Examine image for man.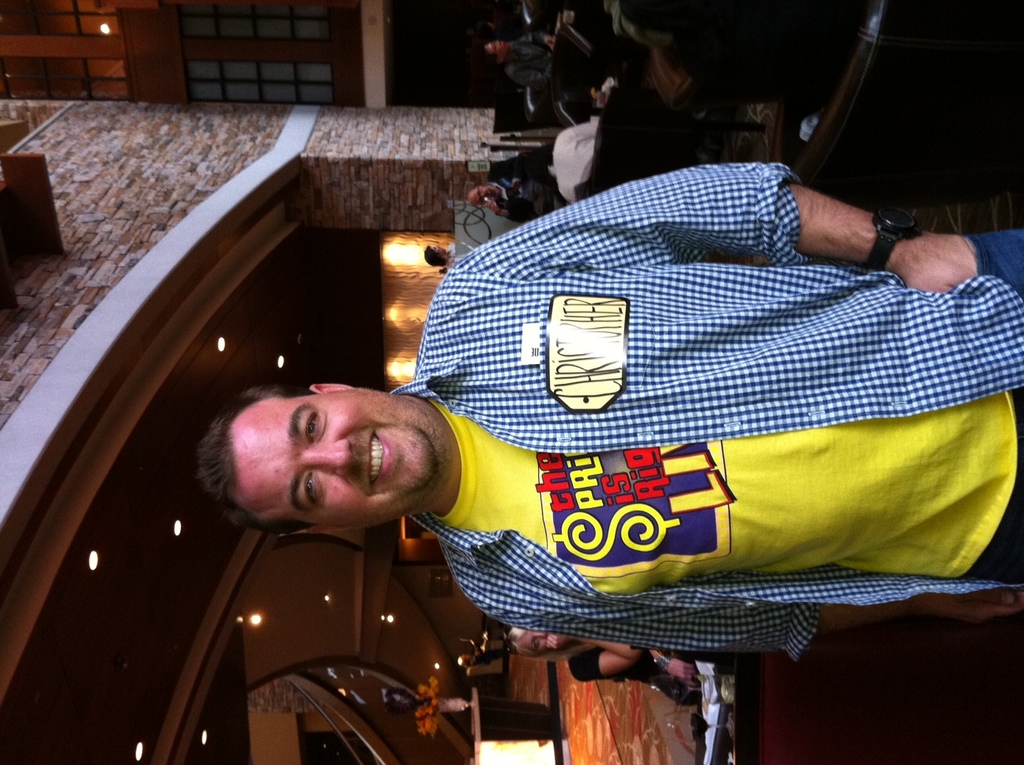
Examination result: left=464, top=141, right=567, bottom=231.
